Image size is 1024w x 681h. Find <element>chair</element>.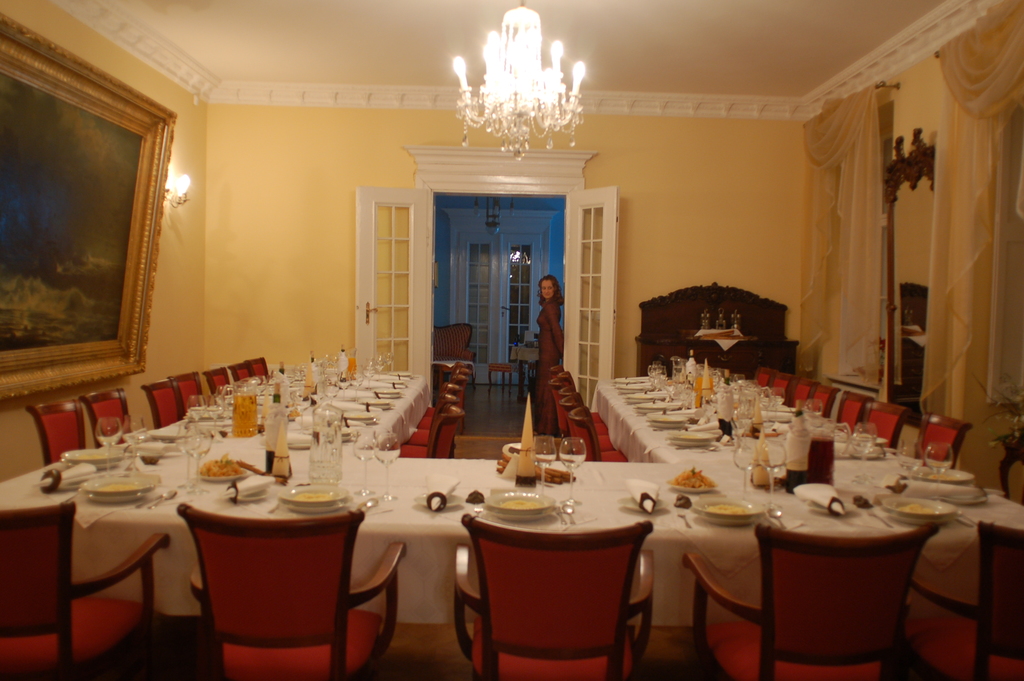
x1=142 y1=378 x2=181 y2=431.
